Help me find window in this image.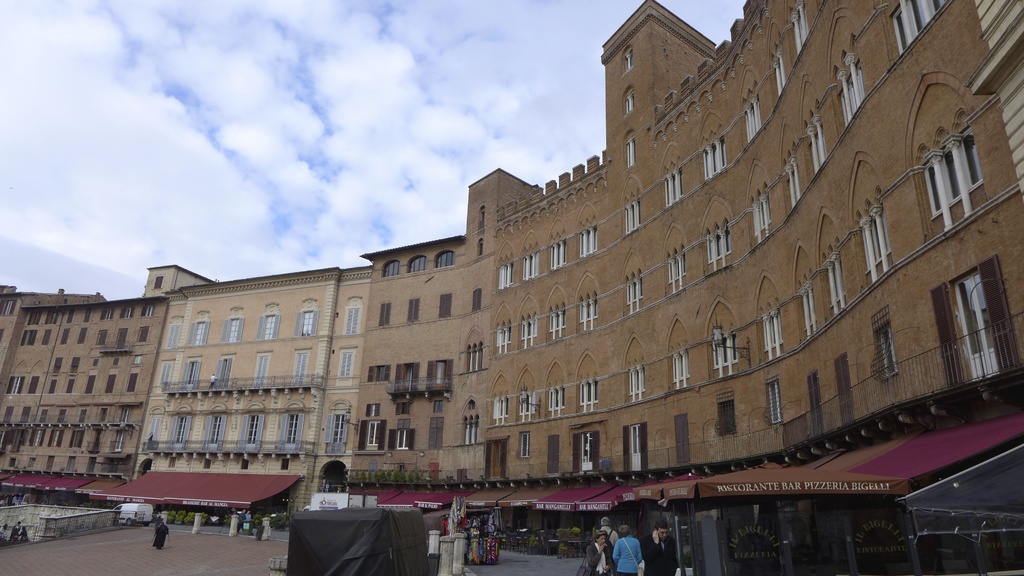
Found it: region(788, 0, 814, 57).
